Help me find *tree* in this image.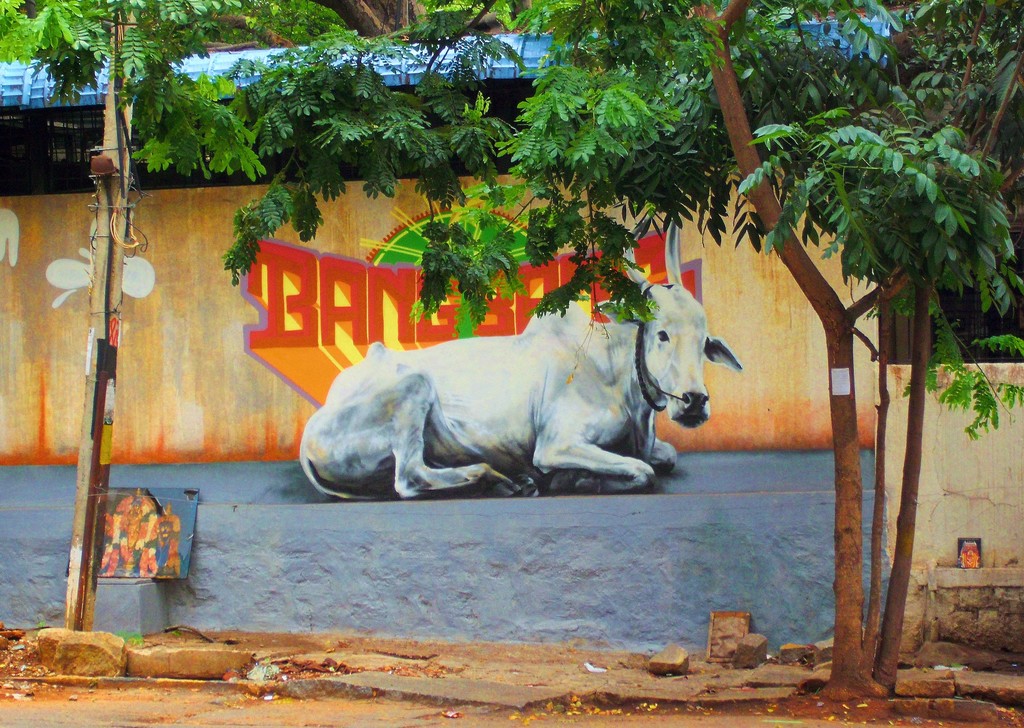
Found it: <bbox>419, 0, 1023, 695</bbox>.
